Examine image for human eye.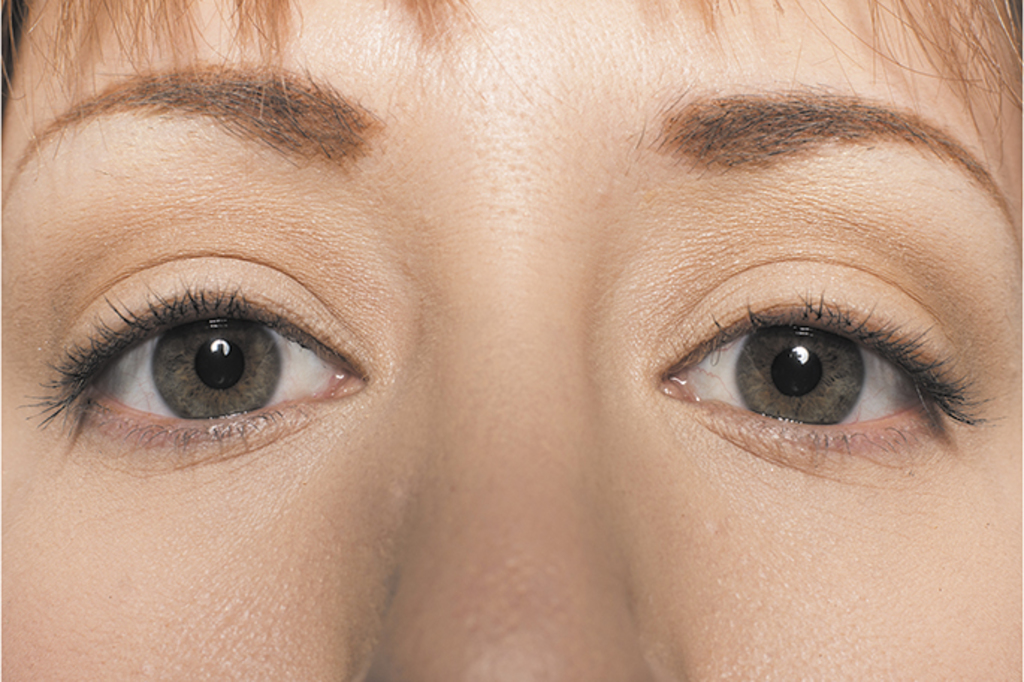
Examination result: {"x1": 650, "y1": 254, "x2": 1014, "y2": 477}.
